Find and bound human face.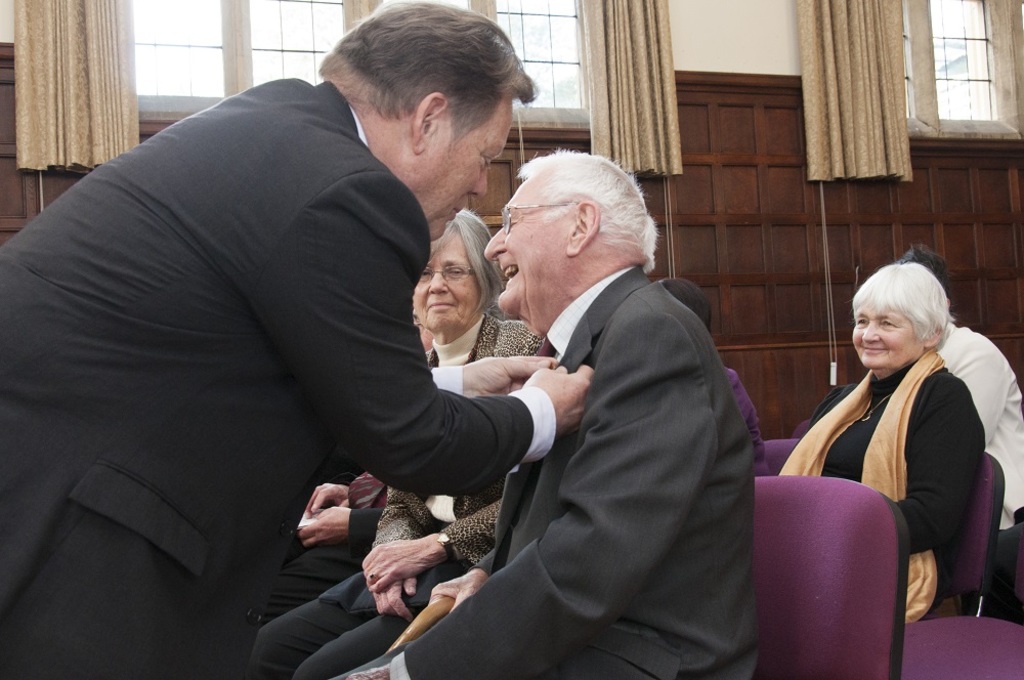
Bound: 849, 295, 924, 370.
